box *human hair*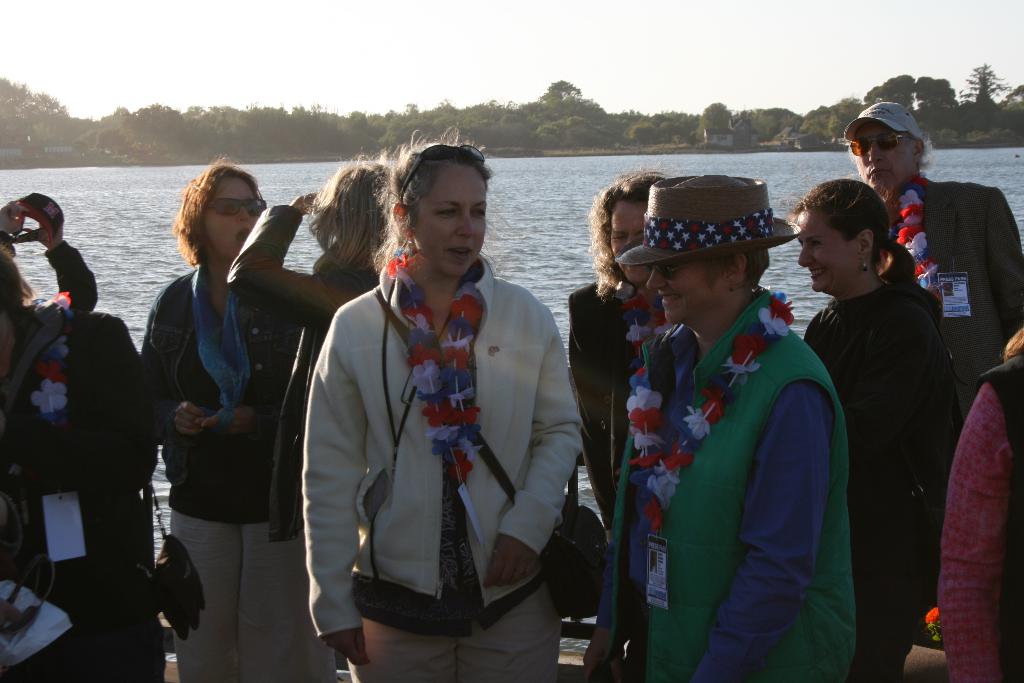
detection(173, 157, 268, 263)
